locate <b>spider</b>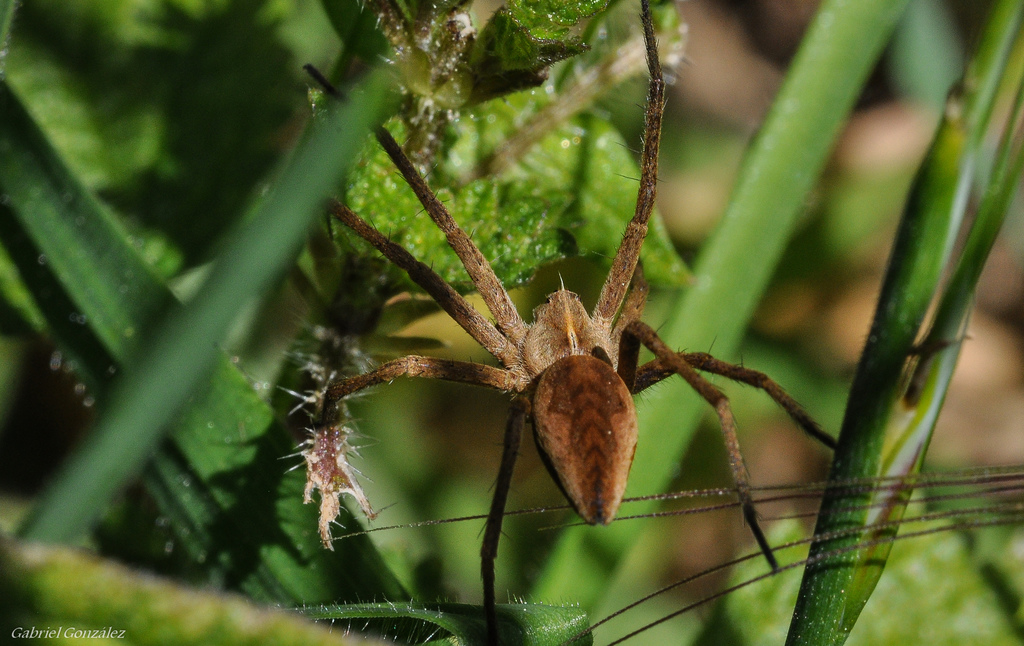
x1=275, y1=0, x2=844, y2=645
